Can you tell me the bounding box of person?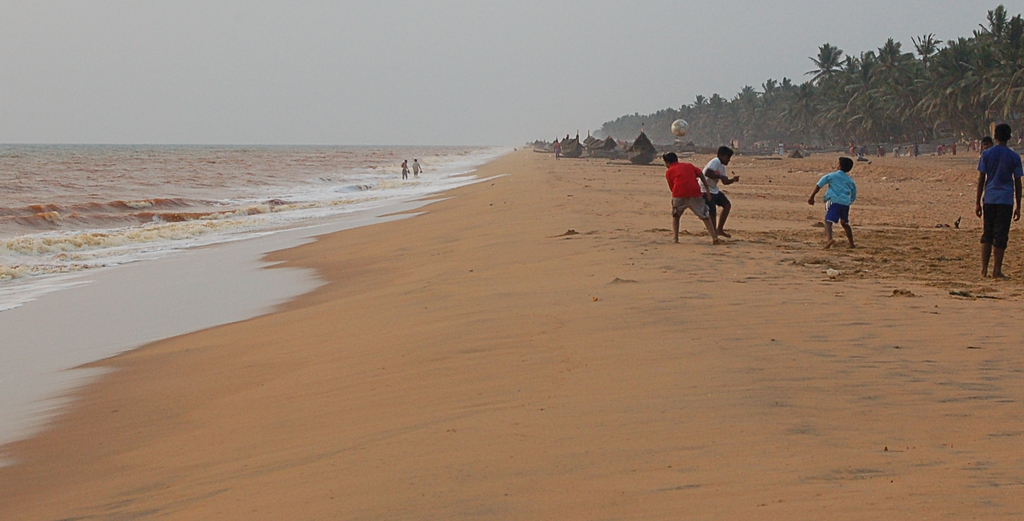
x1=975 y1=121 x2=1023 y2=280.
